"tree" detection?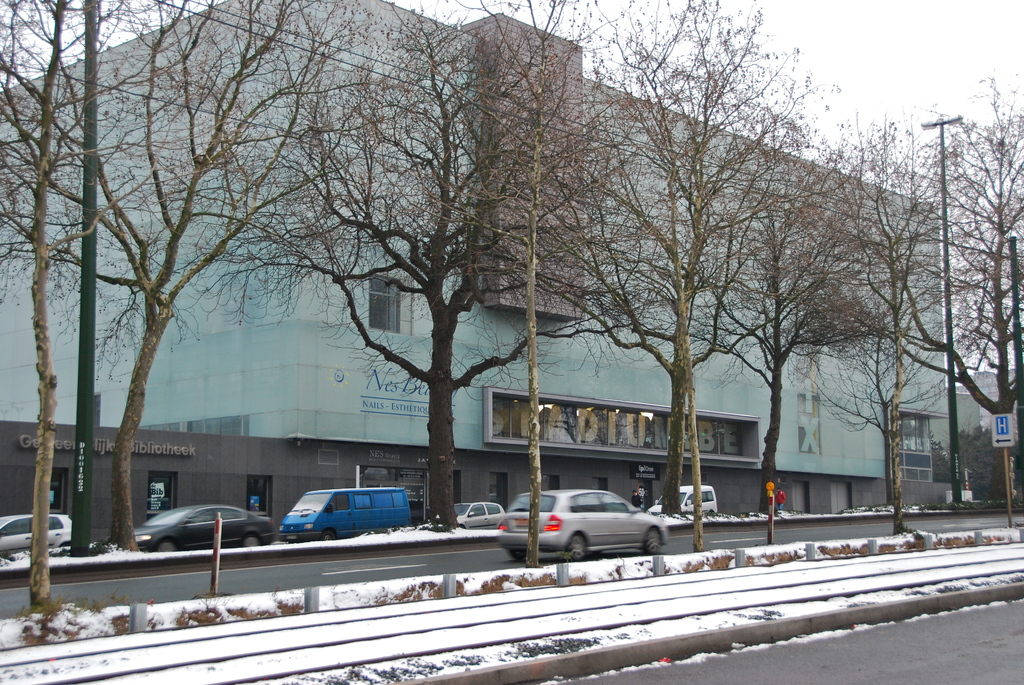
detection(786, 105, 956, 510)
